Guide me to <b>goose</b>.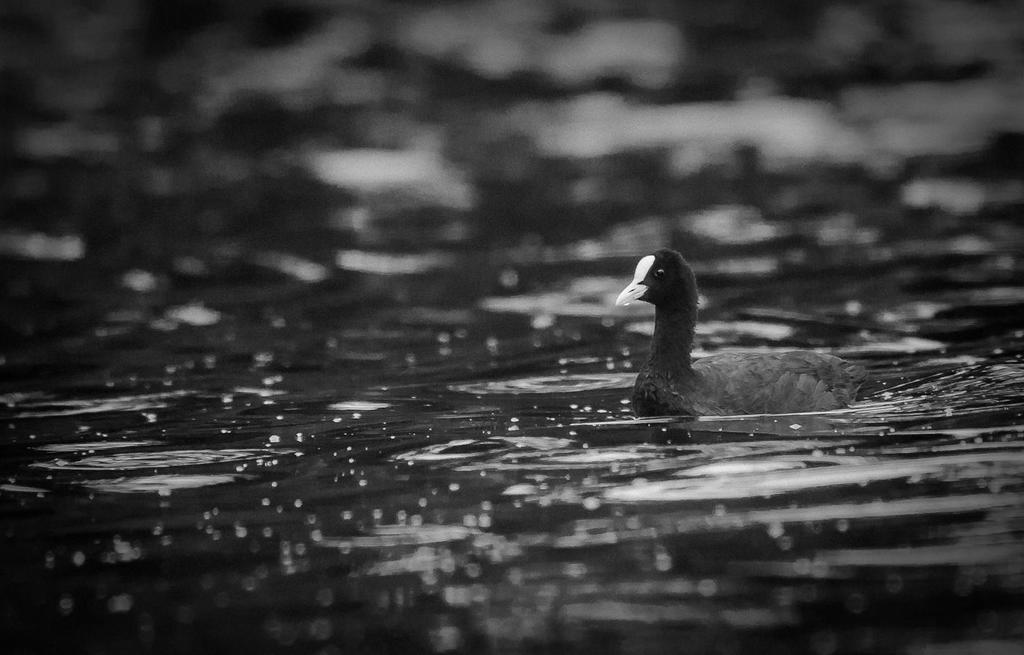
Guidance: BBox(609, 248, 877, 421).
